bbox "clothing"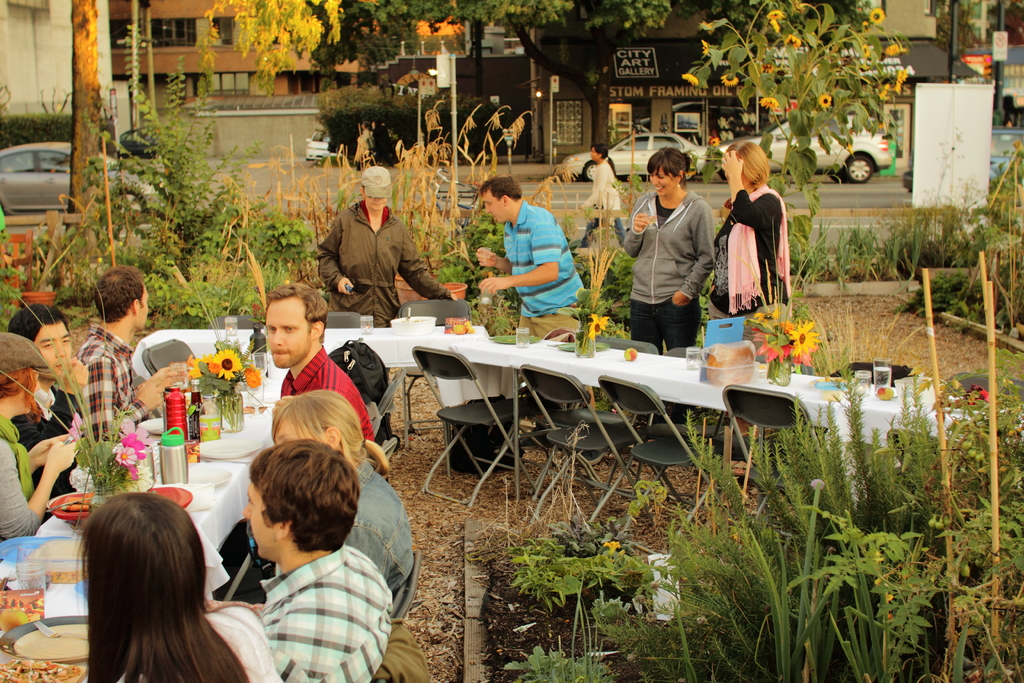
region(113, 602, 284, 682)
